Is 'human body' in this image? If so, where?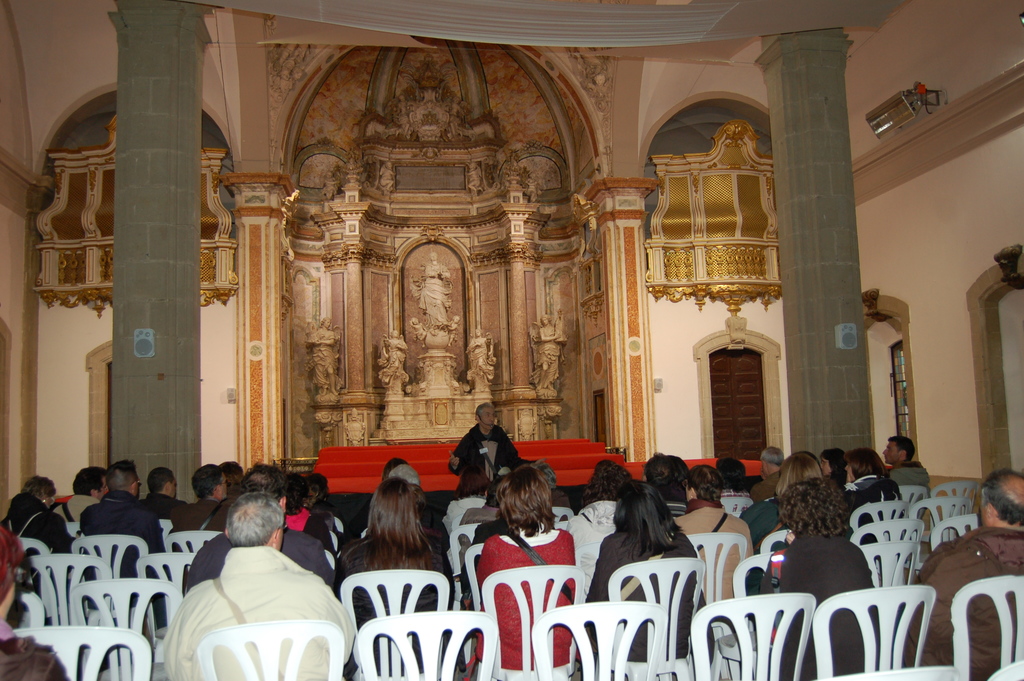
Yes, at l=72, t=455, r=161, b=611.
